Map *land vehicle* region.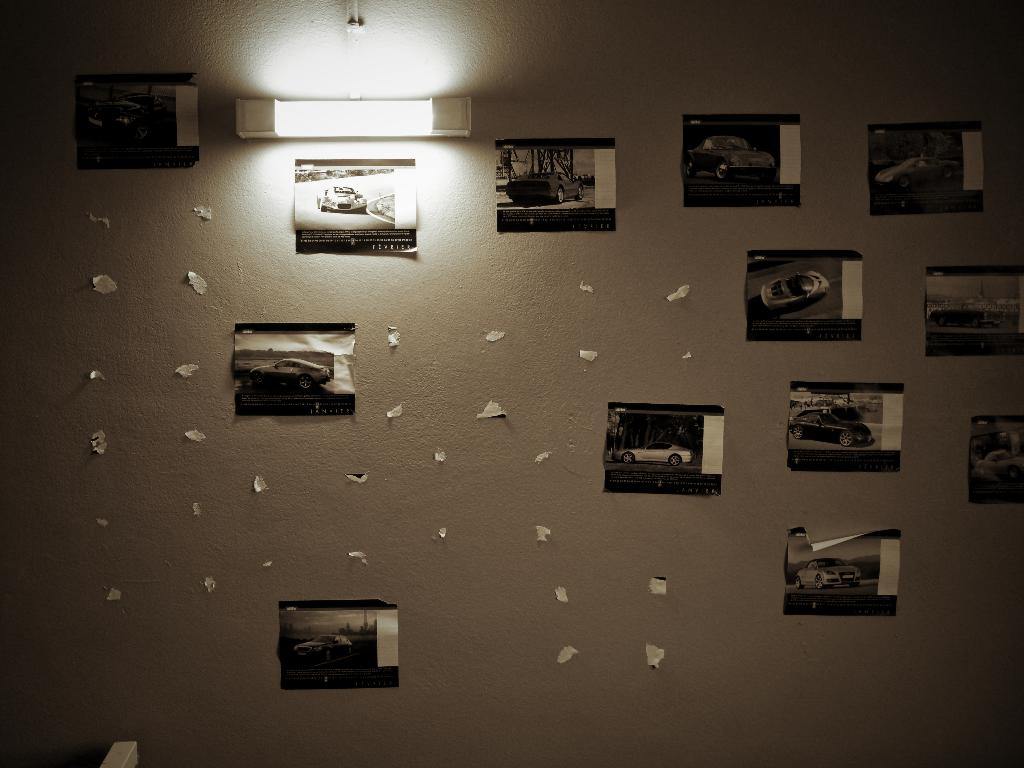
Mapped to bbox=(506, 166, 588, 204).
